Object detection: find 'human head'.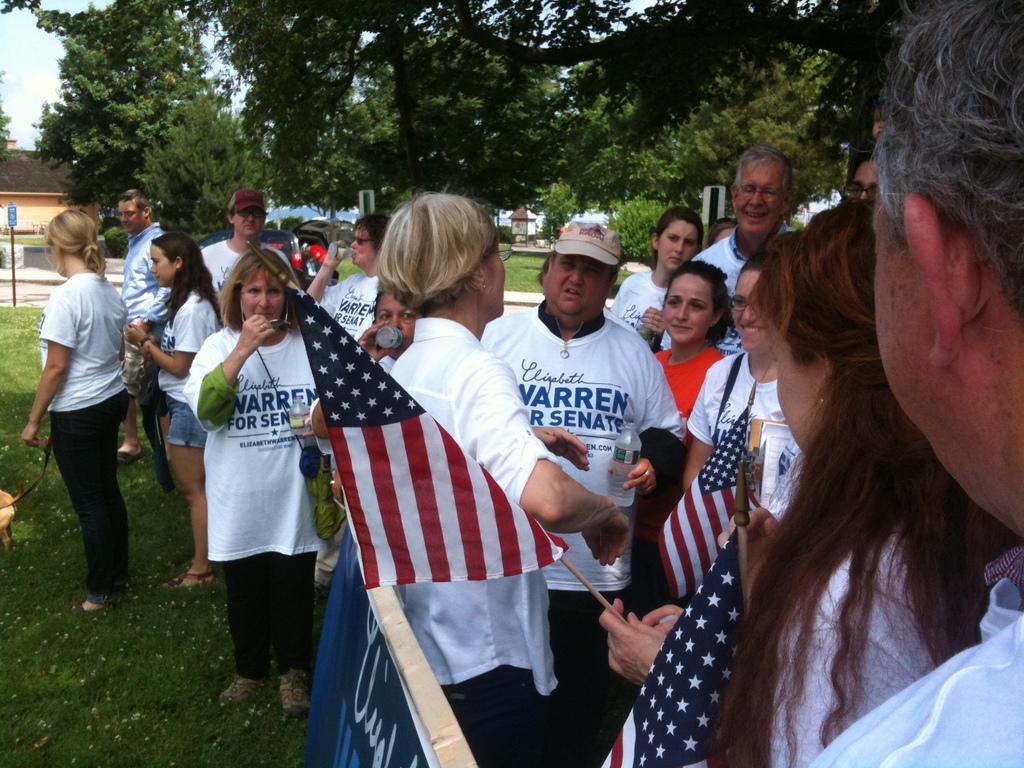
118:191:152:234.
